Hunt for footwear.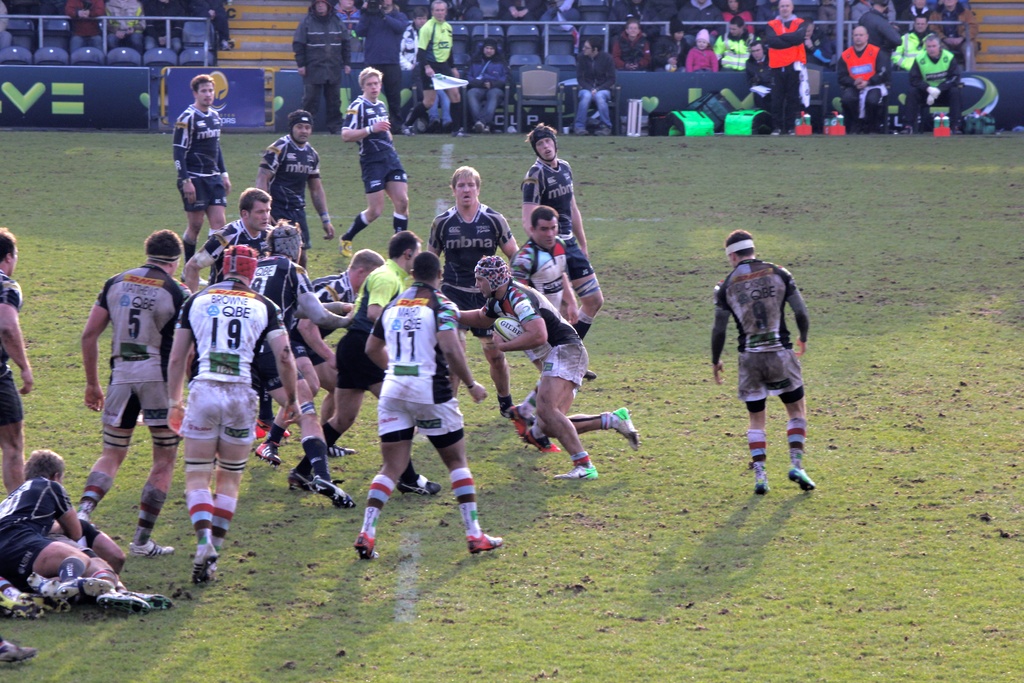
Hunted down at (x1=598, y1=129, x2=612, y2=135).
